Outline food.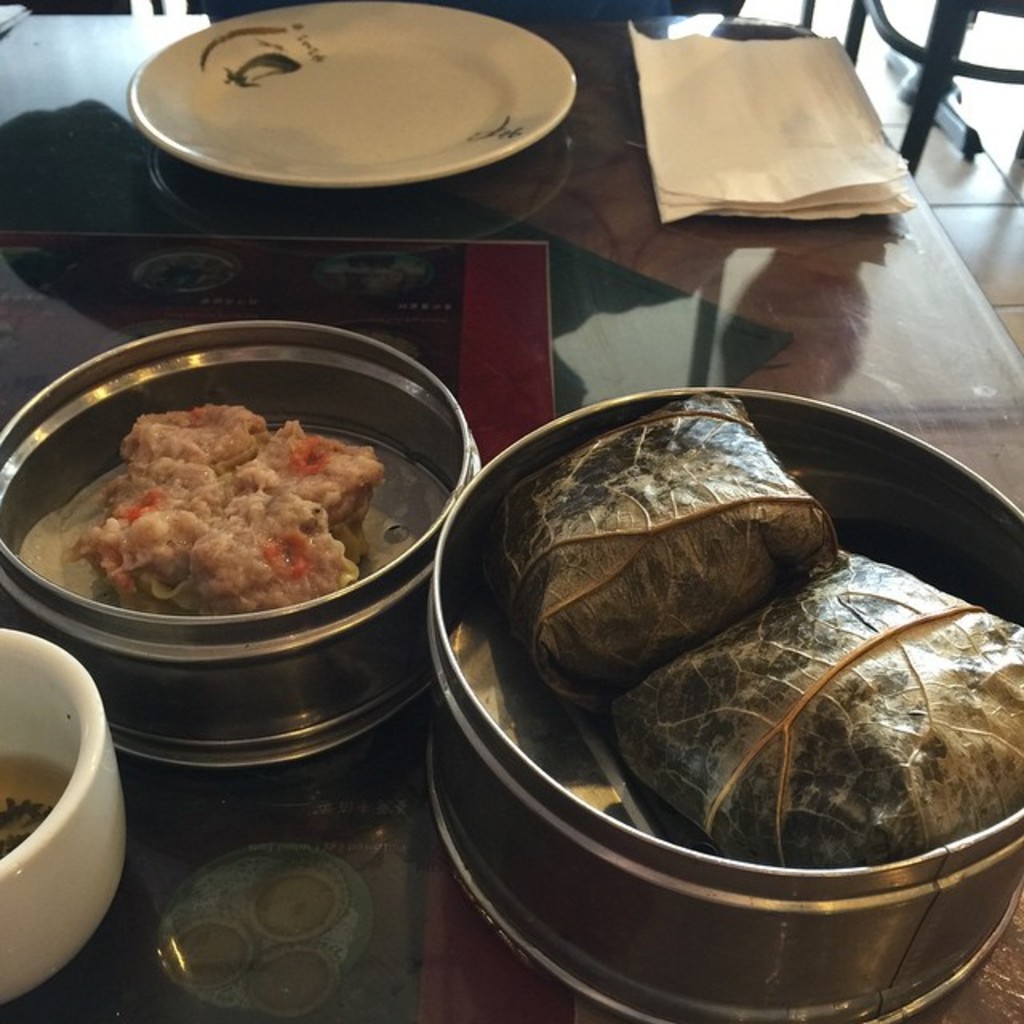
Outline: 0:802:50:856.
